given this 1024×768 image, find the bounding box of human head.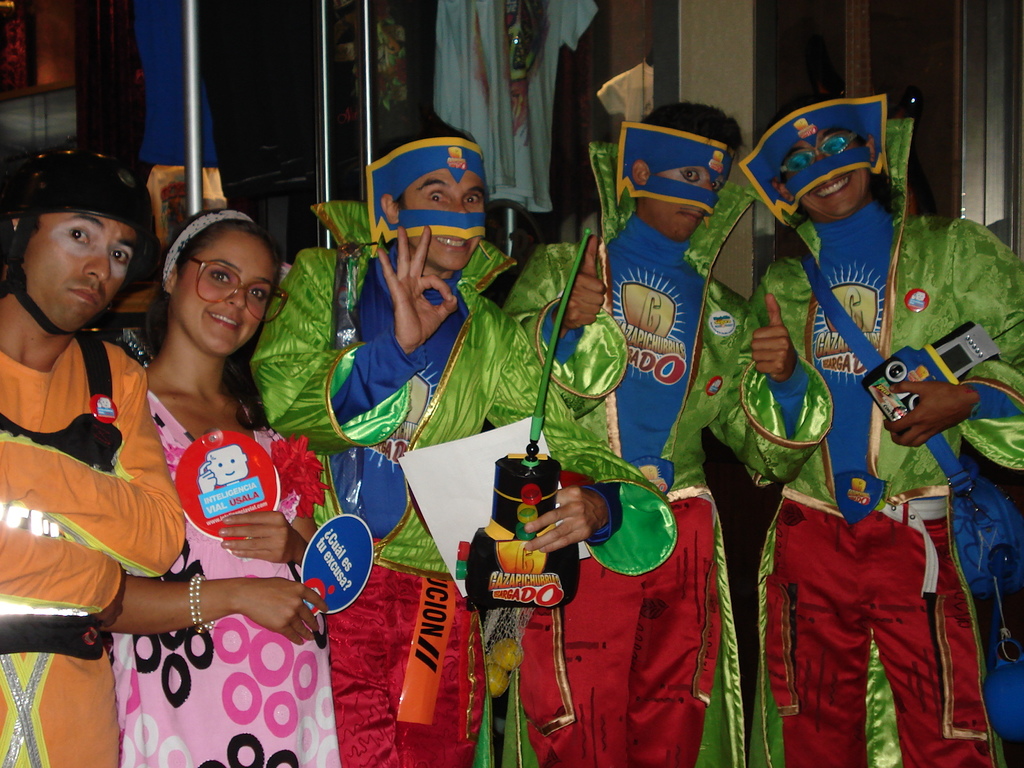
l=154, t=202, r=261, b=346.
